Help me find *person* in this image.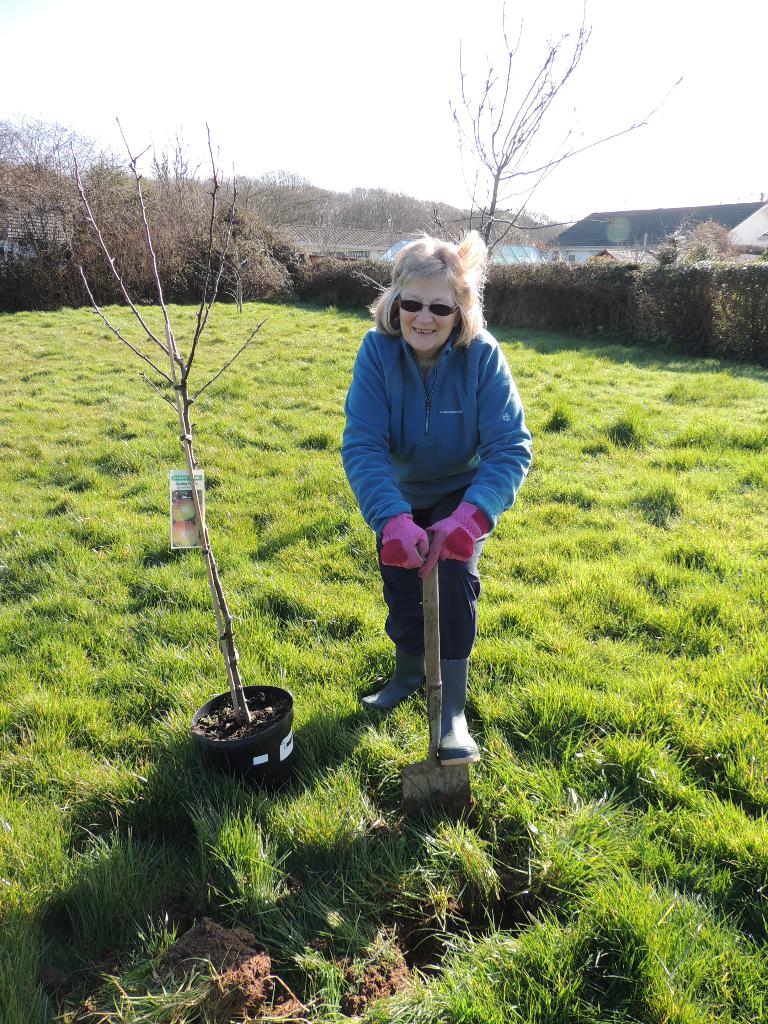
Found it: (x1=337, y1=235, x2=524, y2=790).
